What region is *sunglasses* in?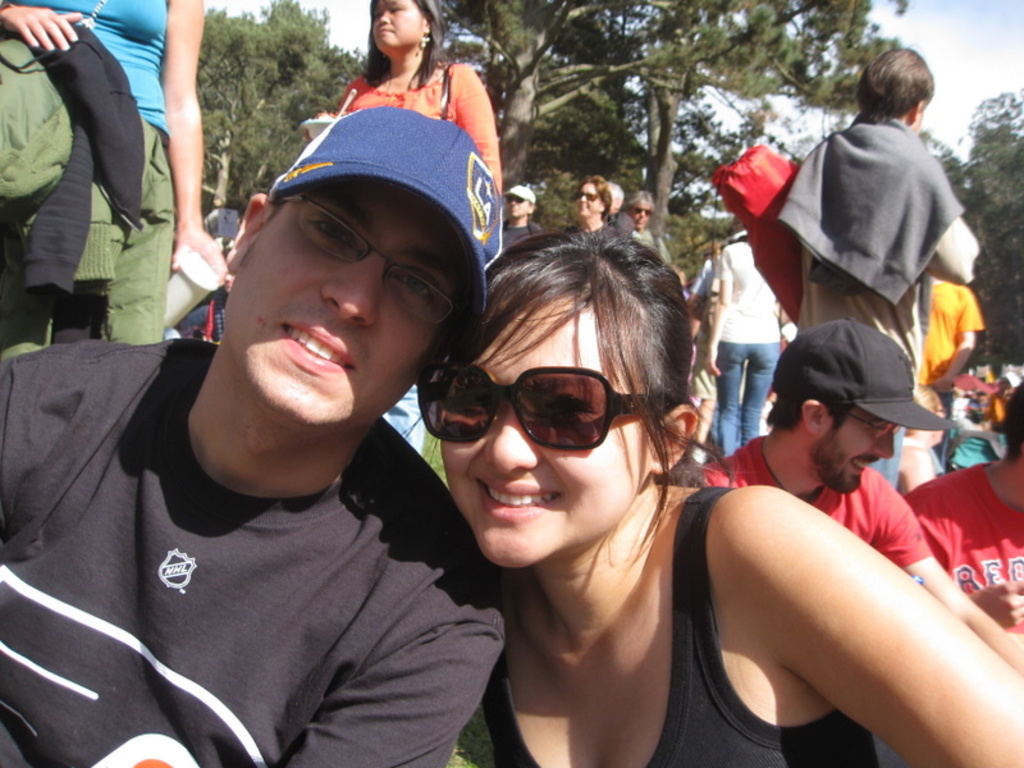
bbox=[417, 362, 672, 453].
